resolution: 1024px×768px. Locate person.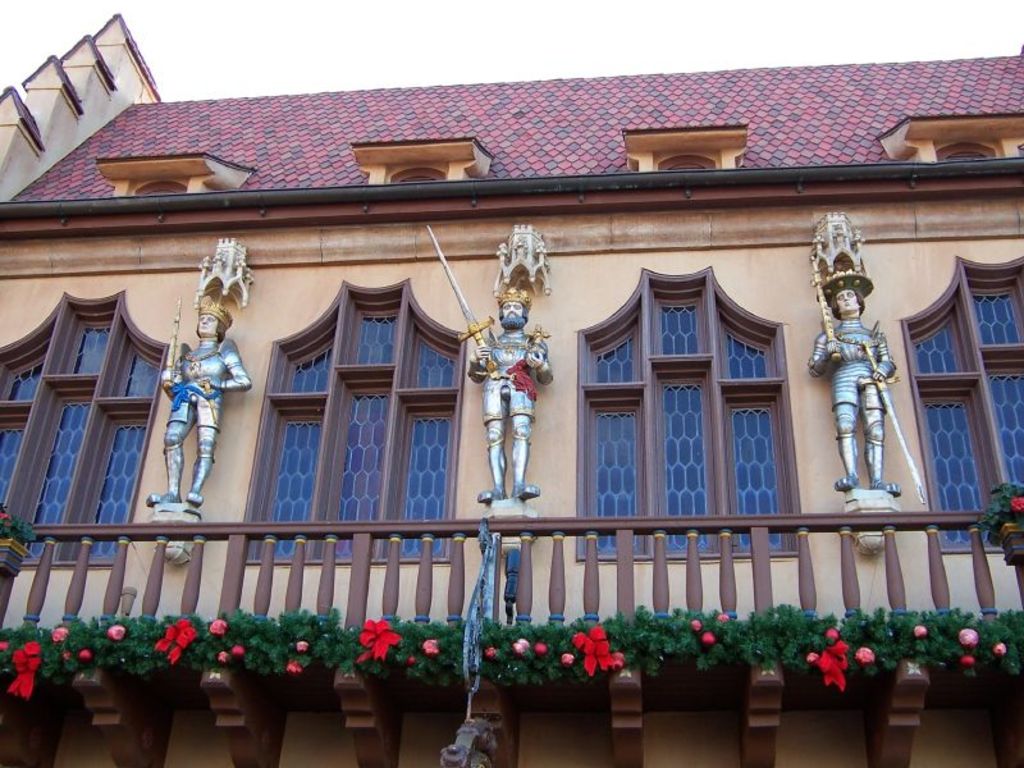
x1=806, y1=287, x2=899, y2=492.
